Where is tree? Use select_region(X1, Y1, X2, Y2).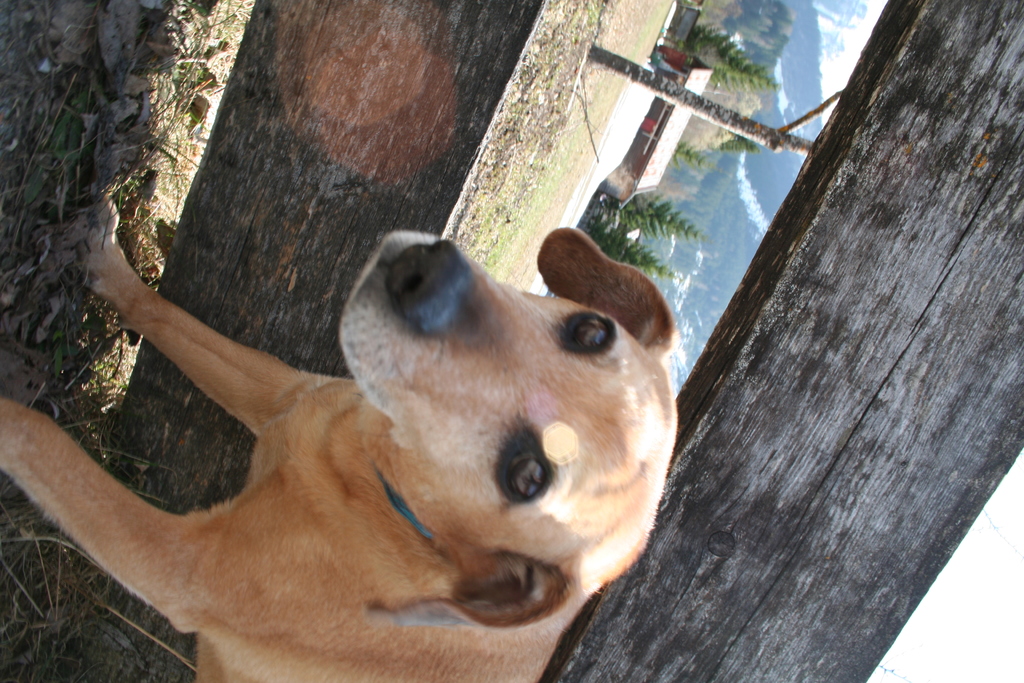
select_region(717, 125, 762, 158).
